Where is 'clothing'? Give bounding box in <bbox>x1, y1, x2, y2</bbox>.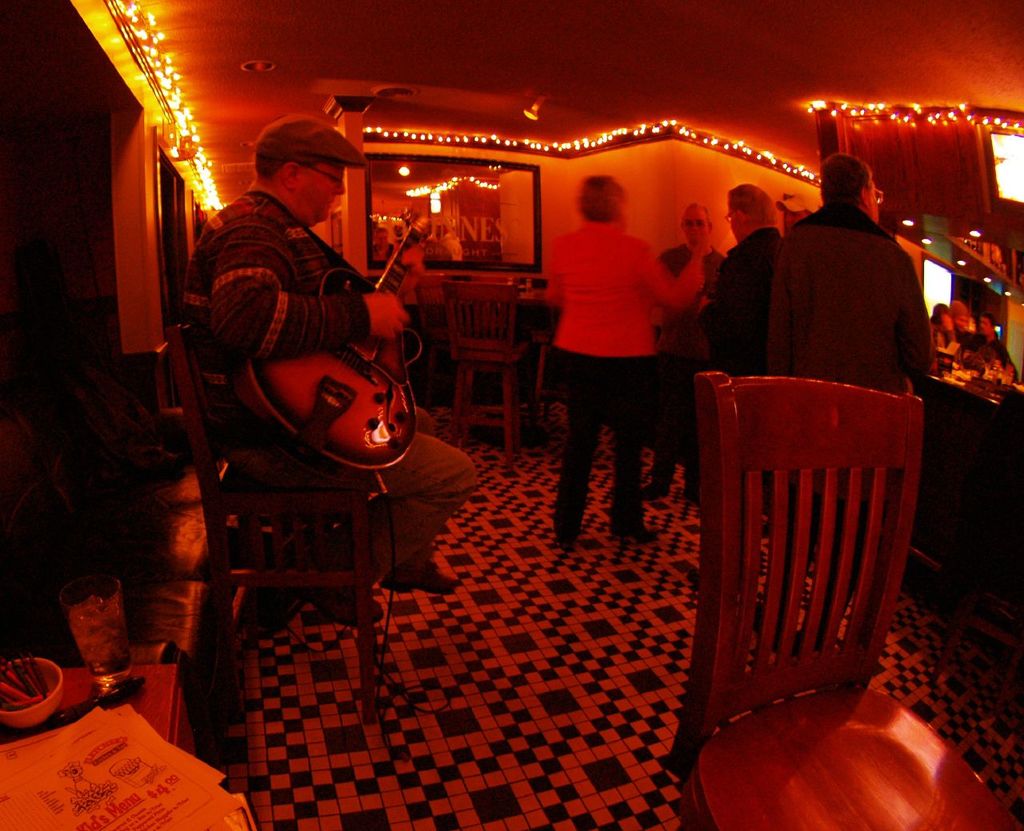
<bbox>939, 318, 961, 368</bbox>.
